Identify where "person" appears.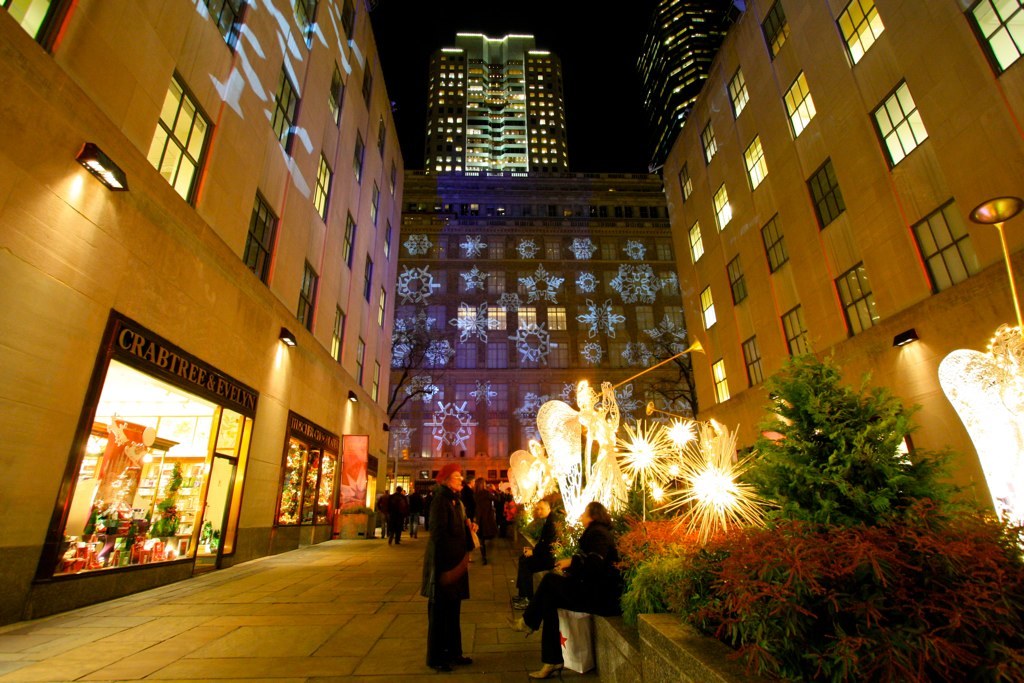
Appears at region(385, 486, 409, 540).
